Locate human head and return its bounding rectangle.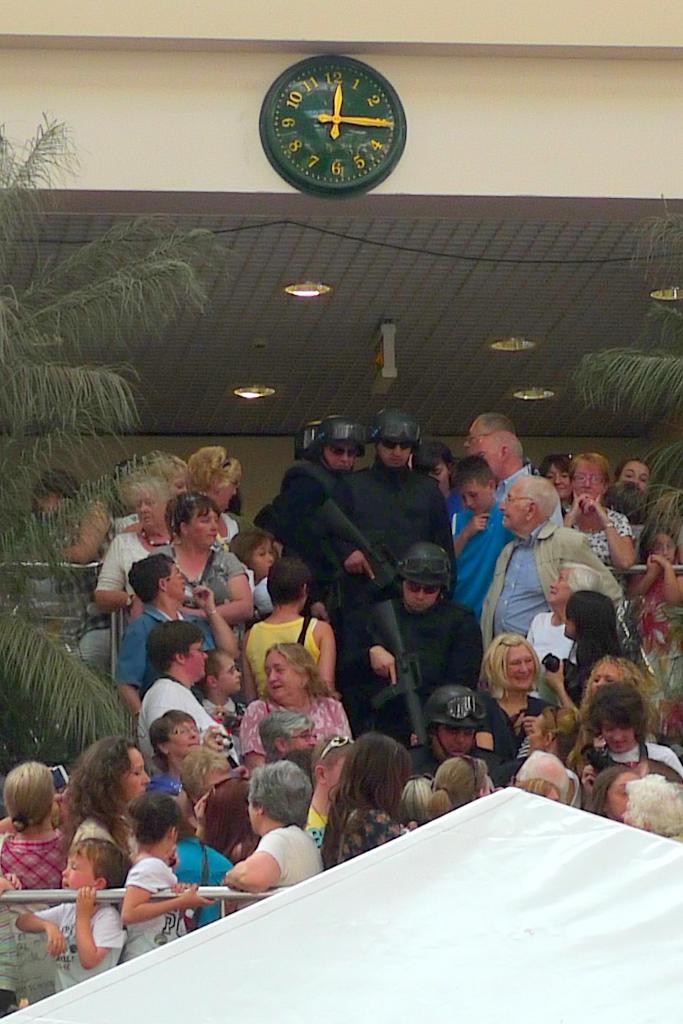
BBox(168, 490, 221, 548).
